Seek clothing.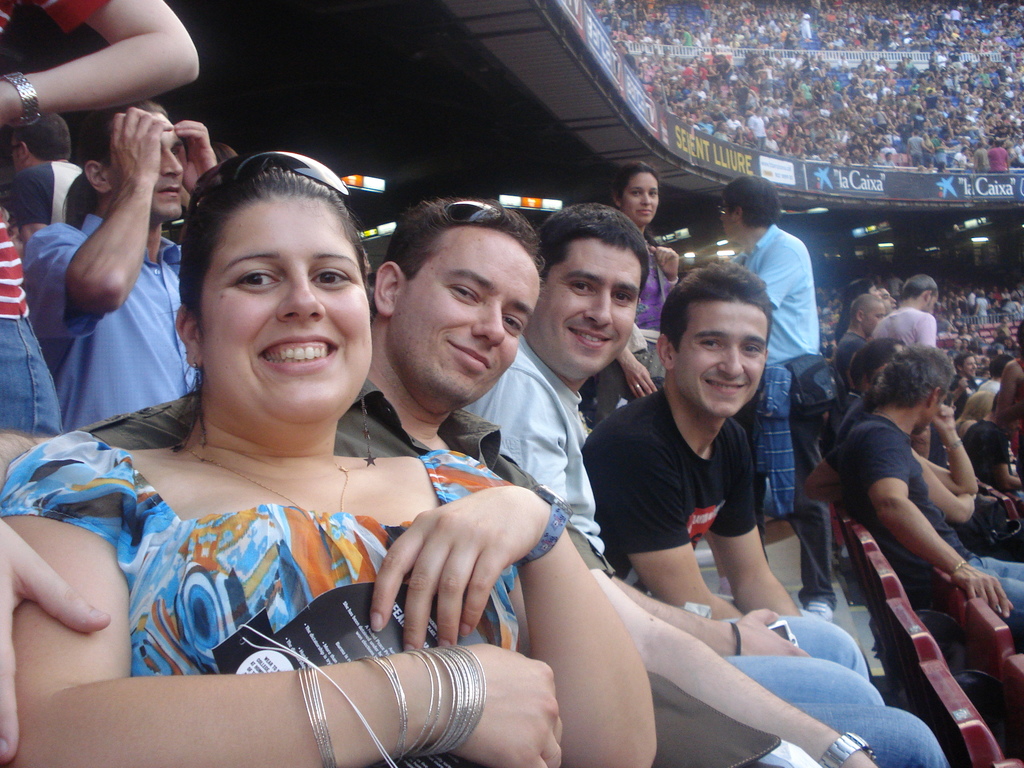
[x1=61, y1=367, x2=775, y2=767].
